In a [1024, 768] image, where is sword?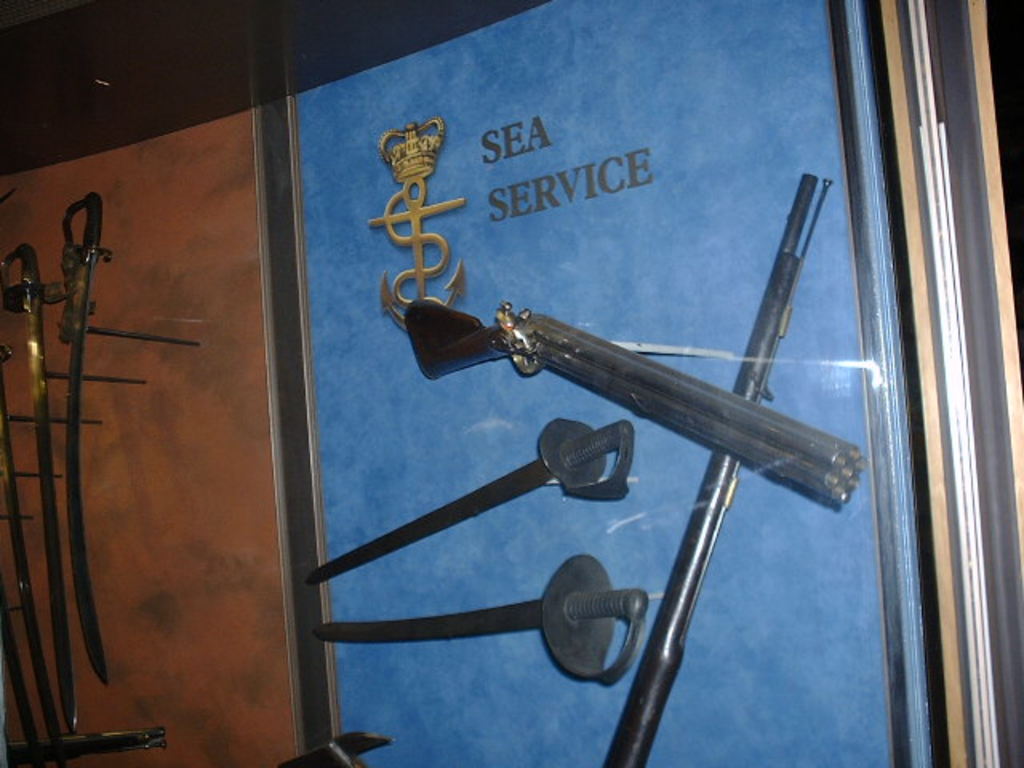
0,722,170,766.
